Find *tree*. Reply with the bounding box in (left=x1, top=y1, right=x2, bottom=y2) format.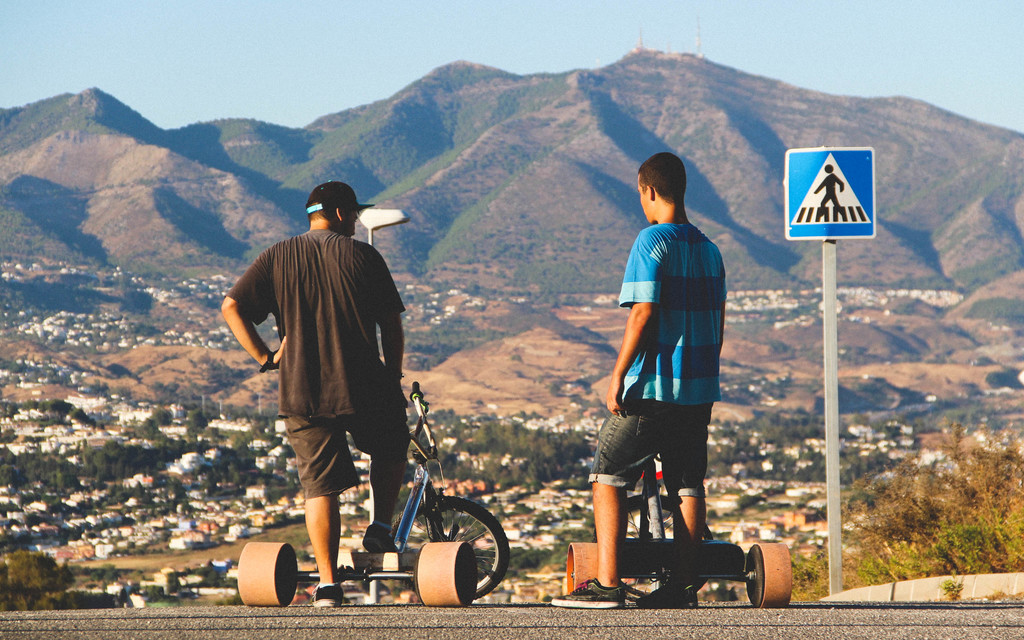
(left=0, top=546, right=81, bottom=614).
